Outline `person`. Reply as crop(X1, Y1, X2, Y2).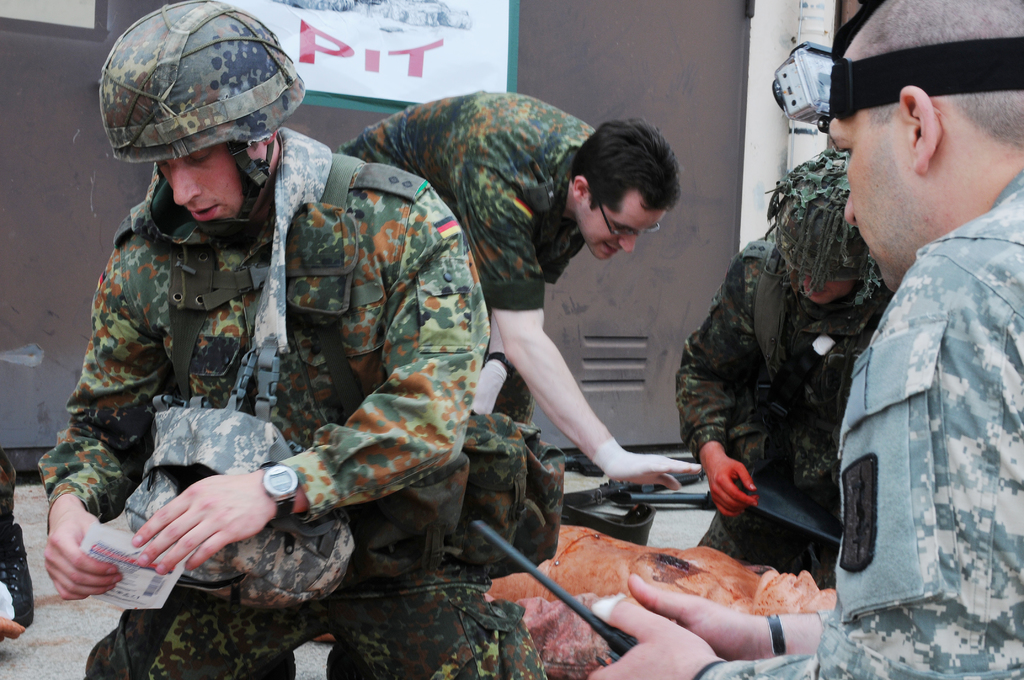
crop(471, 517, 835, 679).
